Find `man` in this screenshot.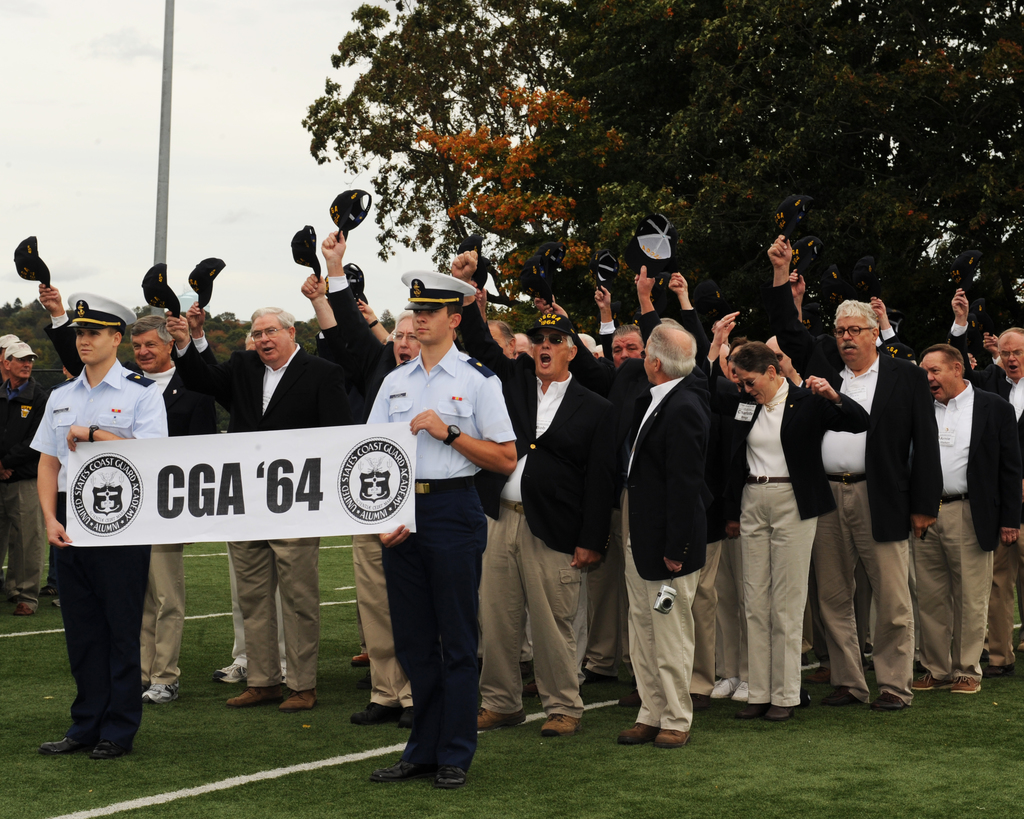
The bounding box for `man` is <bbox>321, 190, 420, 722</bbox>.
